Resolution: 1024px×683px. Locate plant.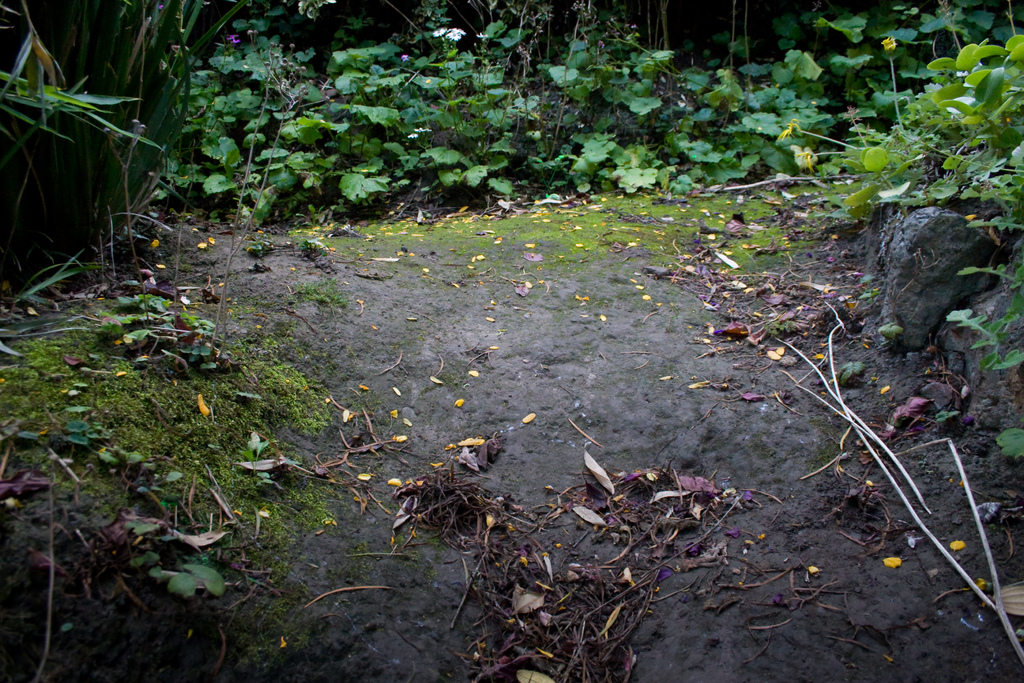
[x1=6, y1=0, x2=163, y2=160].
